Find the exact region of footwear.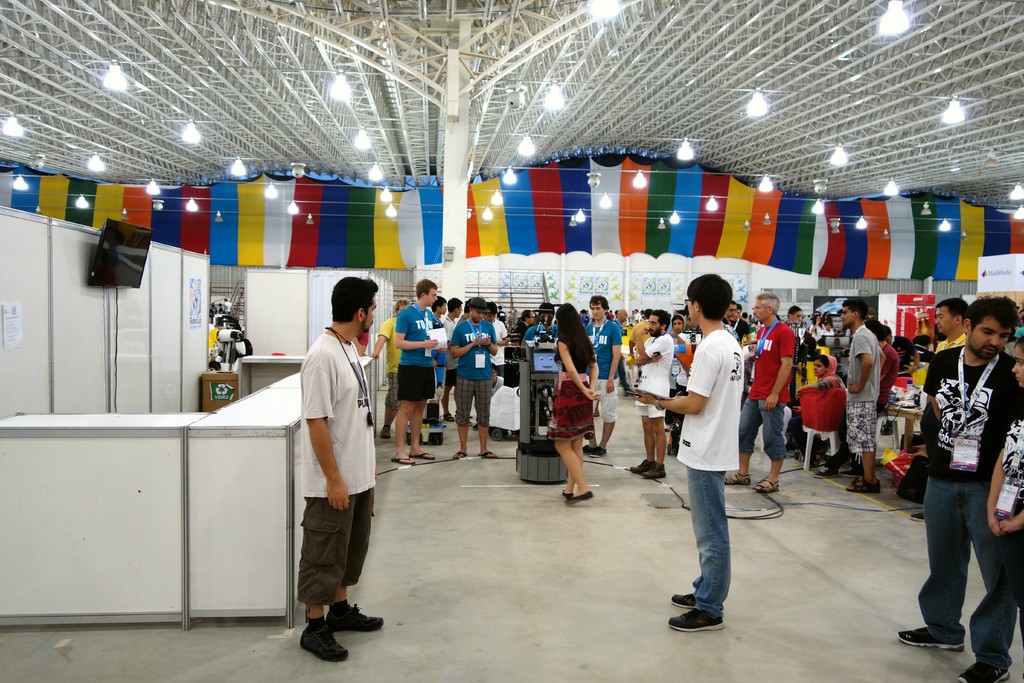
Exact region: {"left": 890, "top": 628, "right": 968, "bottom": 655}.
